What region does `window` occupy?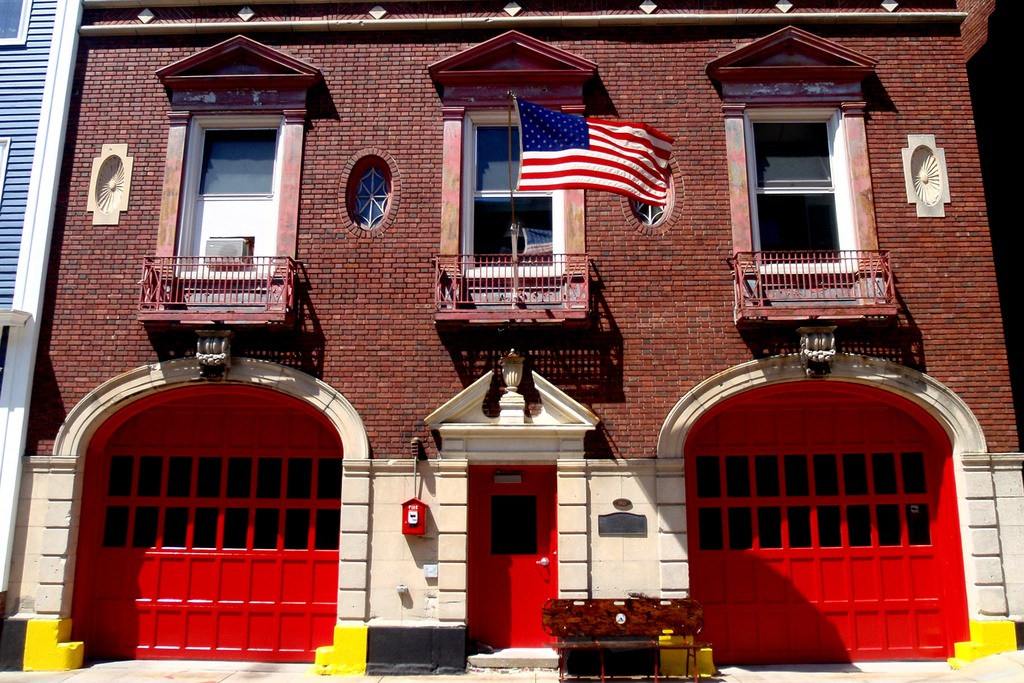
[144, 67, 307, 303].
